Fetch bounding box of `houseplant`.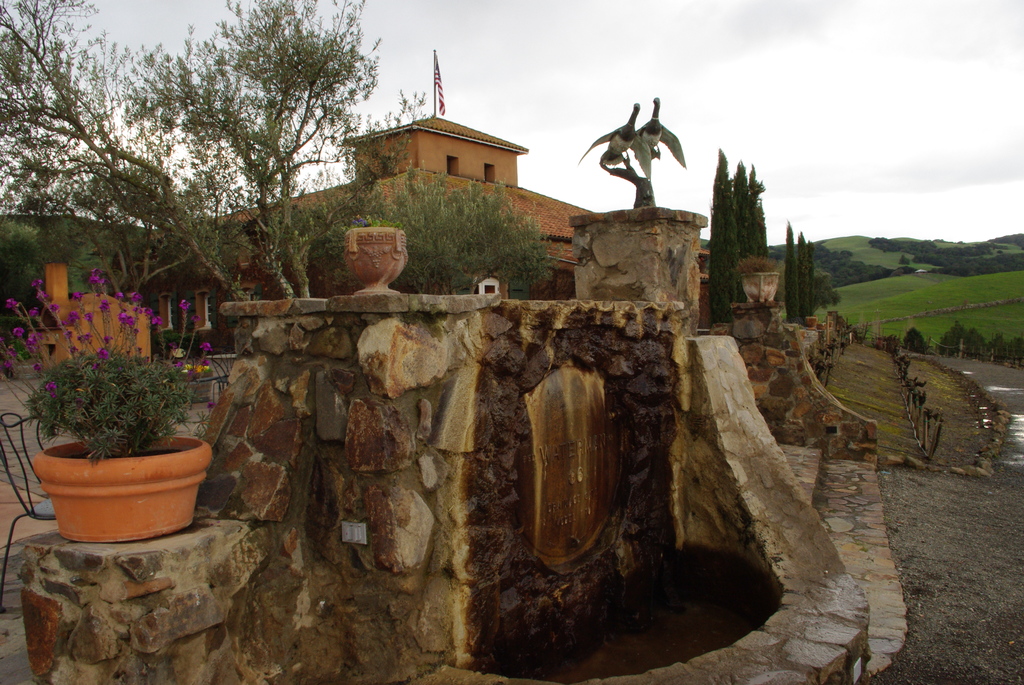
Bbox: 735, 251, 786, 301.
